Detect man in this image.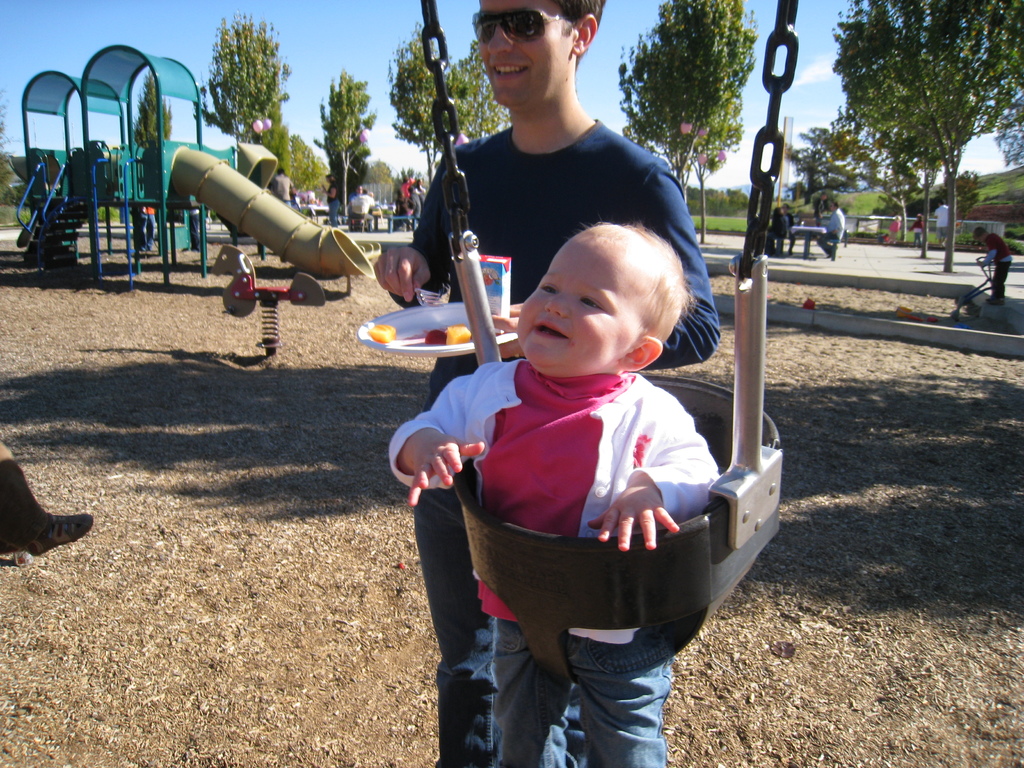
Detection: box=[373, 0, 716, 767].
